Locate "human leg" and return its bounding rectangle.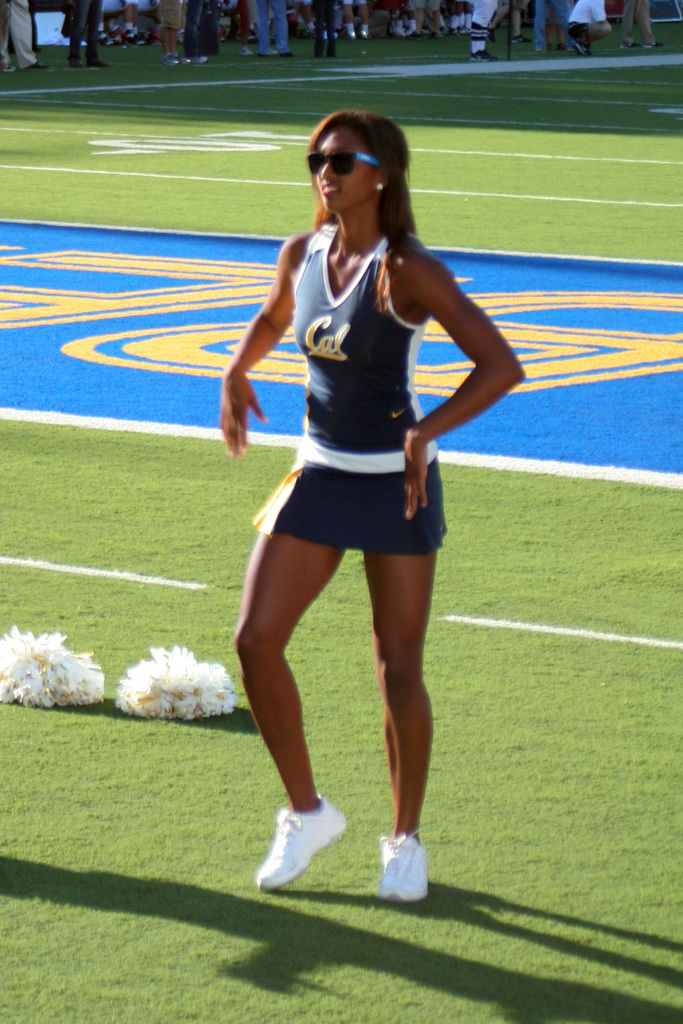
box(235, 465, 351, 886).
